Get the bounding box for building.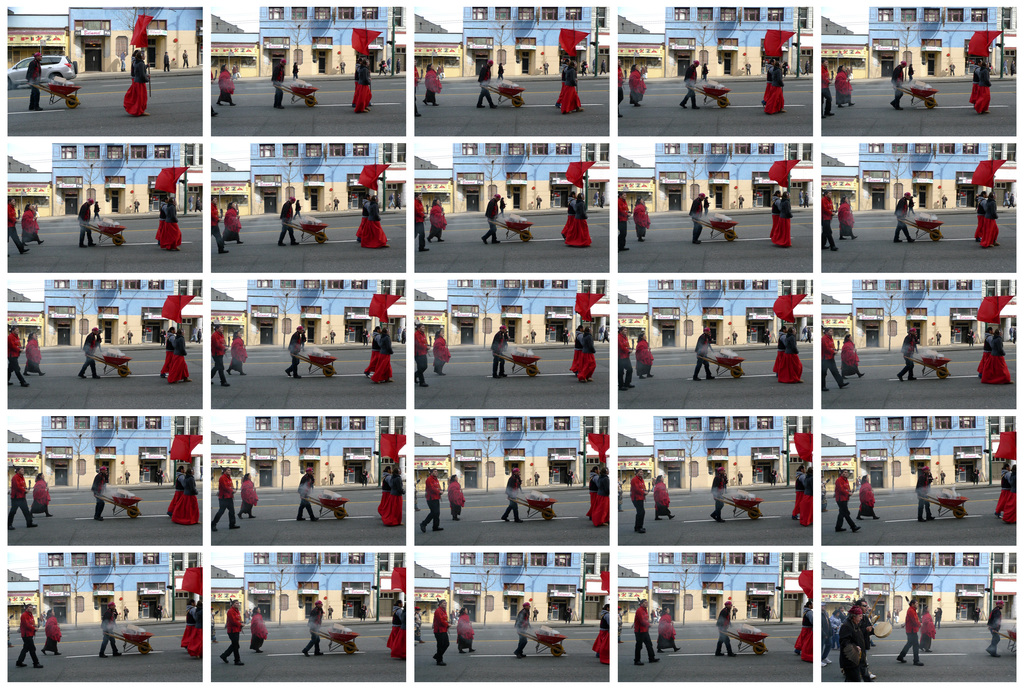
BBox(620, 553, 813, 626).
